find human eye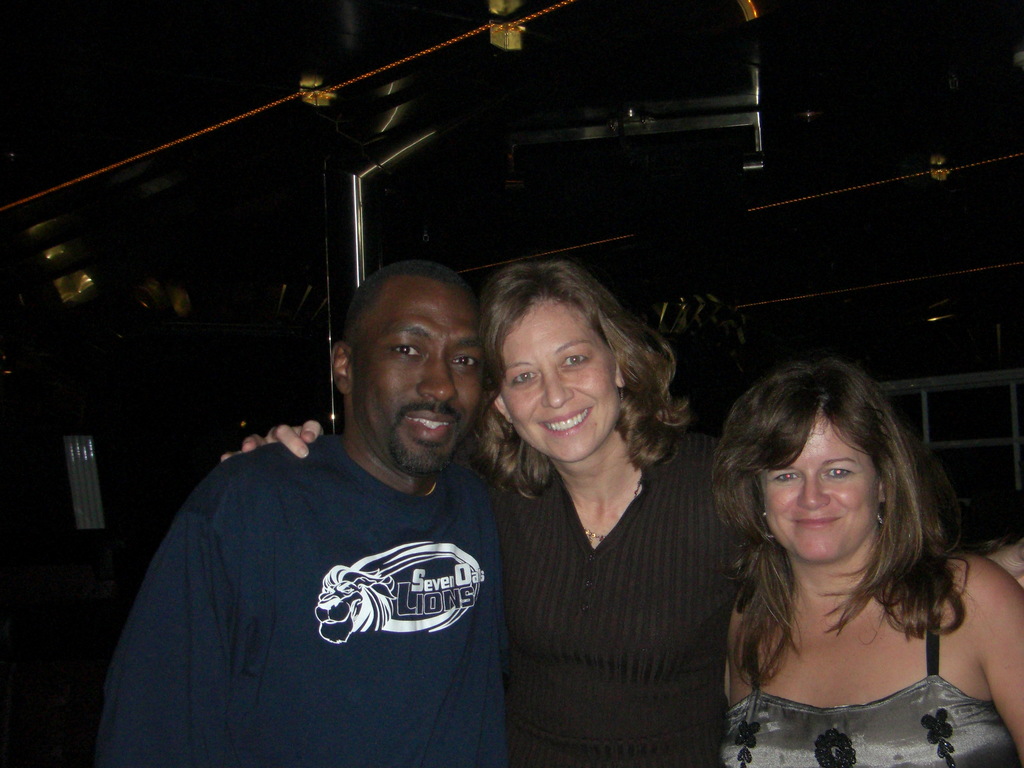
(left=771, top=468, right=804, bottom=488)
